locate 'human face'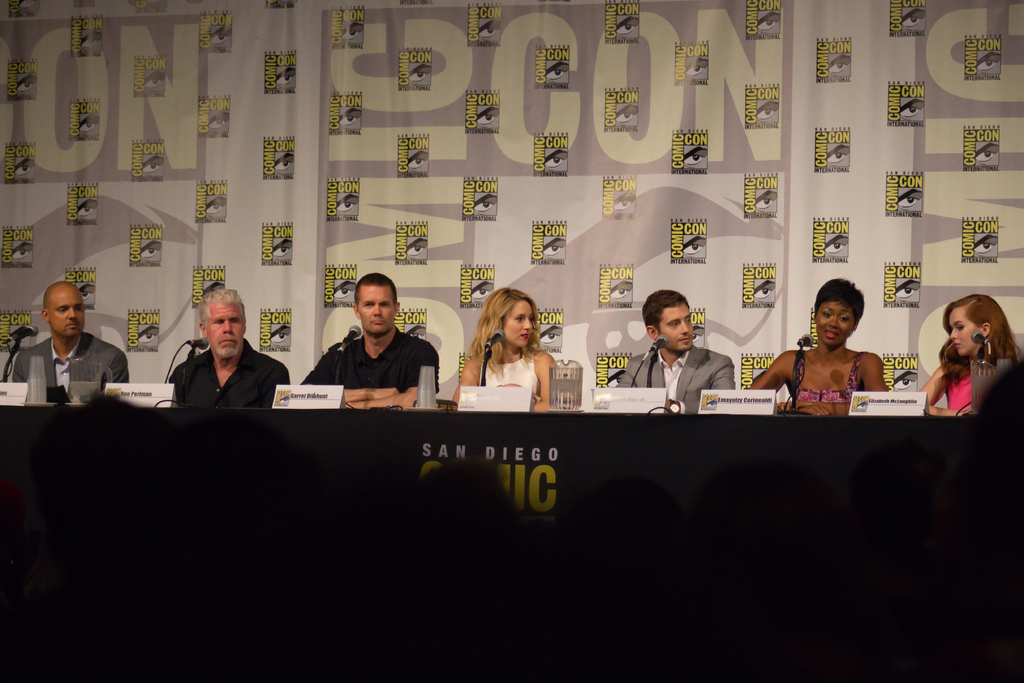
locate(358, 283, 394, 336)
